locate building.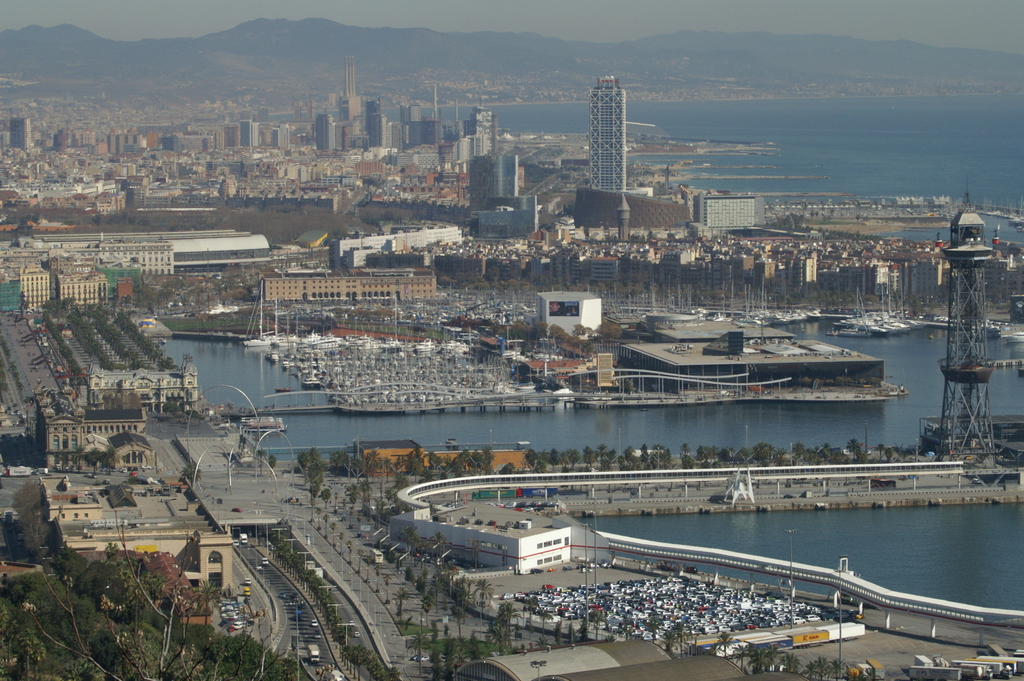
Bounding box: <region>10, 116, 35, 151</region>.
